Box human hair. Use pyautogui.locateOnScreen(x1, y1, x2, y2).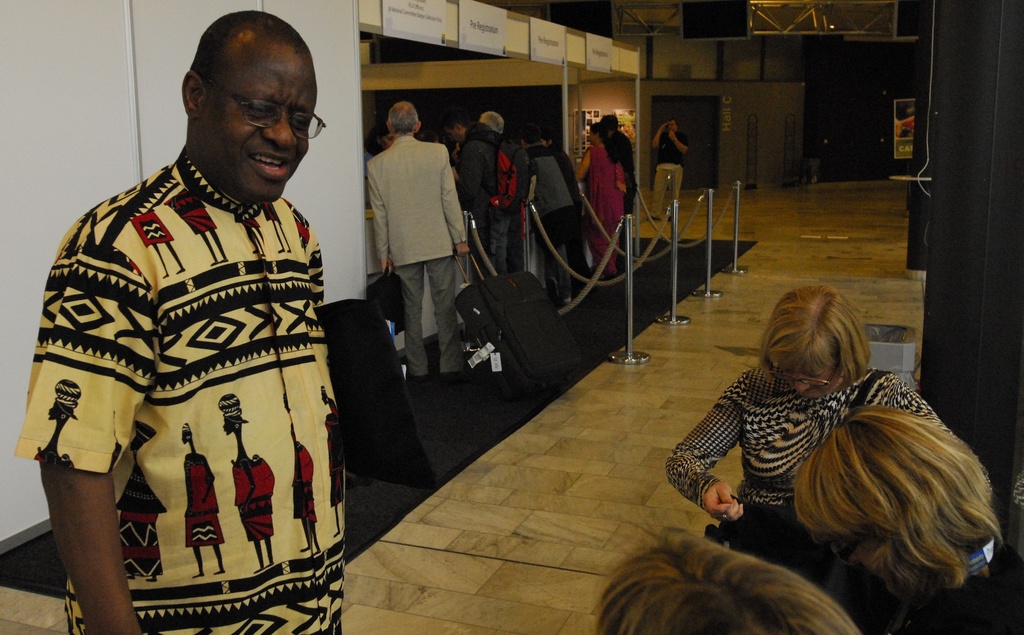
pyautogui.locateOnScreen(598, 113, 620, 131).
